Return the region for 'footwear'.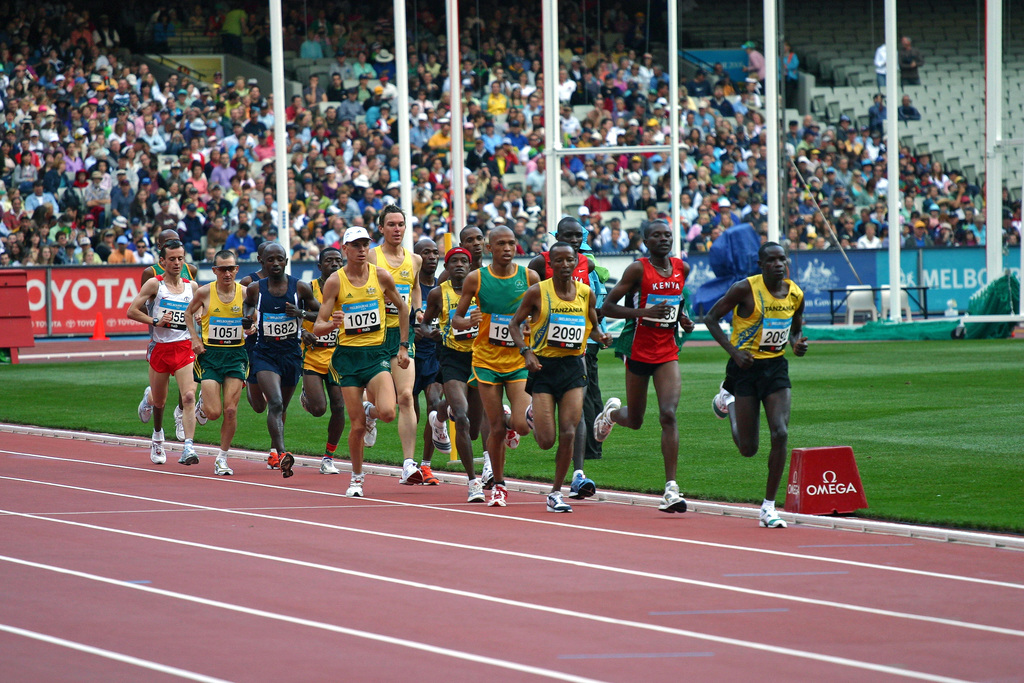
[x1=138, y1=383, x2=152, y2=429].
